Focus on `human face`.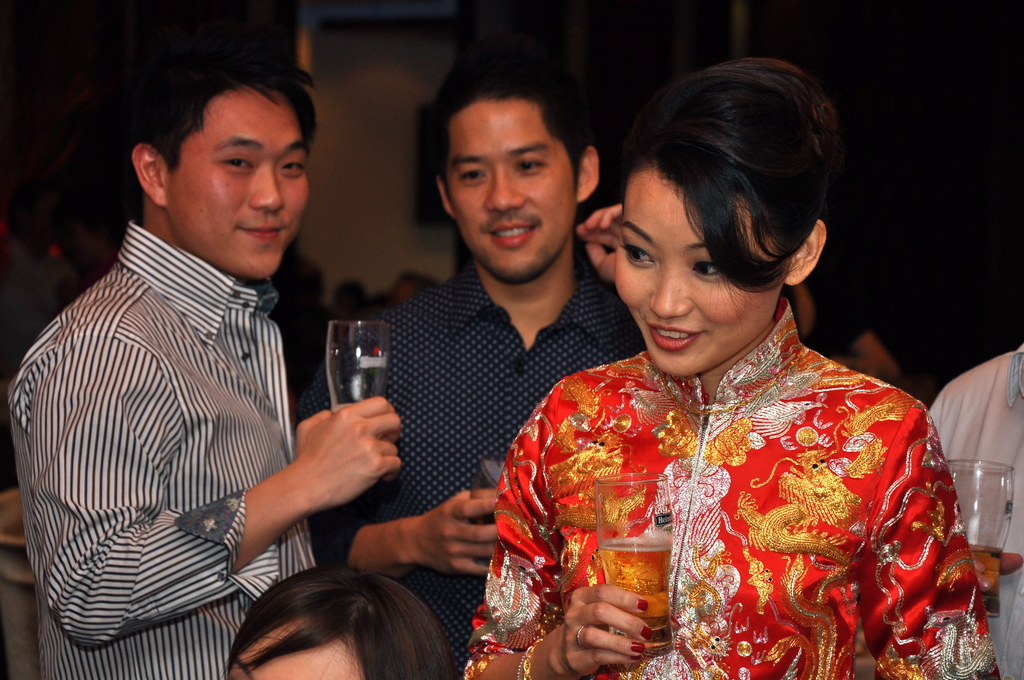
Focused at {"left": 616, "top": 156, "right": 792, "bottom": 371}.
